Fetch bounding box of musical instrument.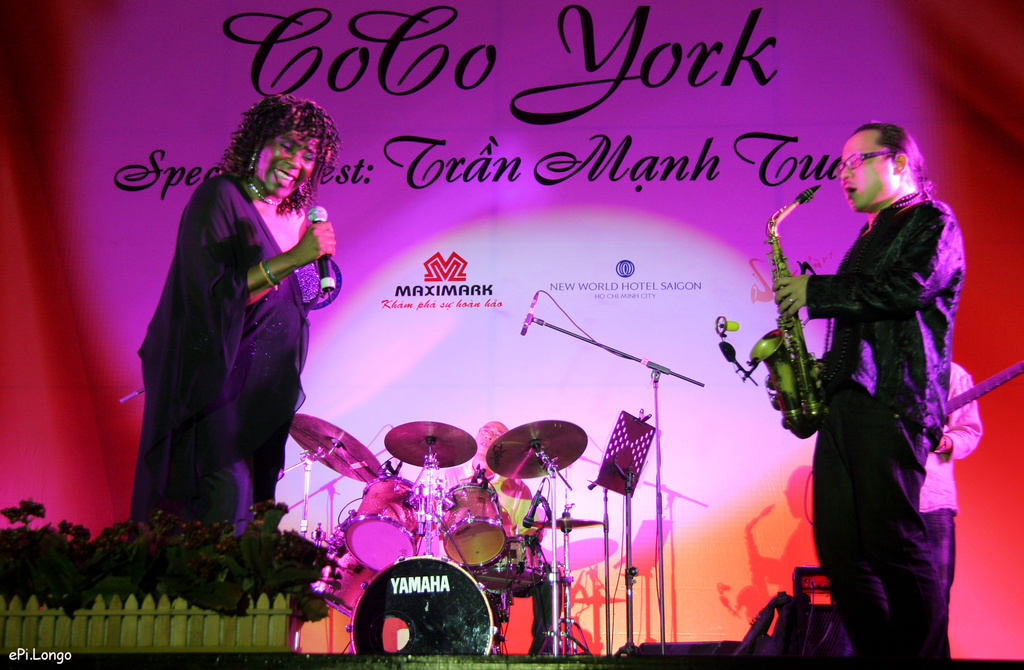
Bbox: Rect(284, 414, 387, 485).
